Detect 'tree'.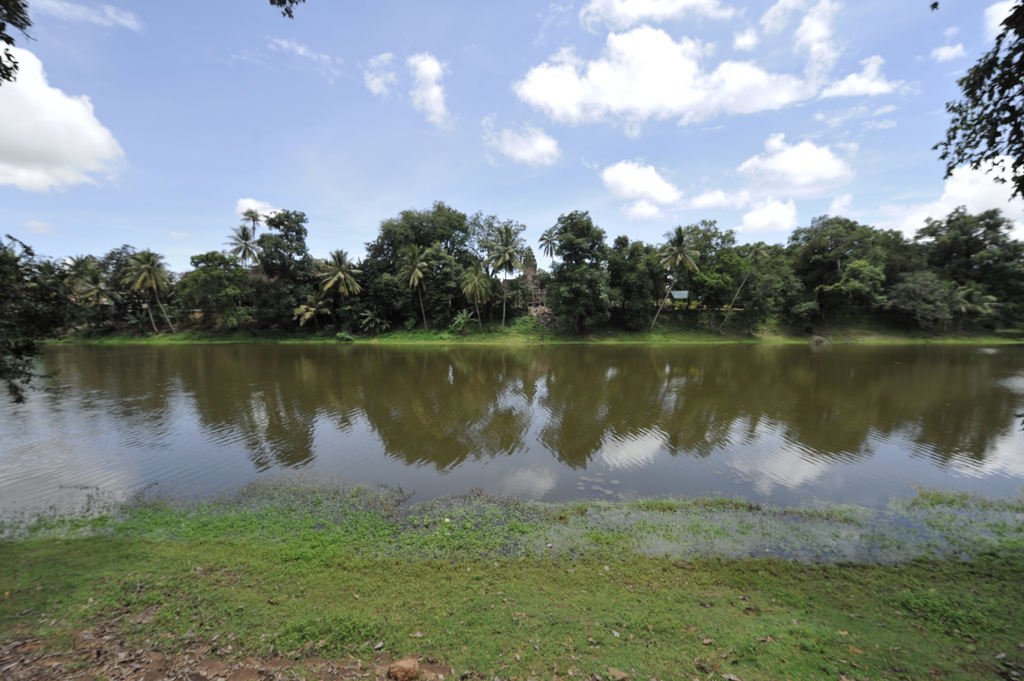
Detected at crop(173, 240, 261, 340).
